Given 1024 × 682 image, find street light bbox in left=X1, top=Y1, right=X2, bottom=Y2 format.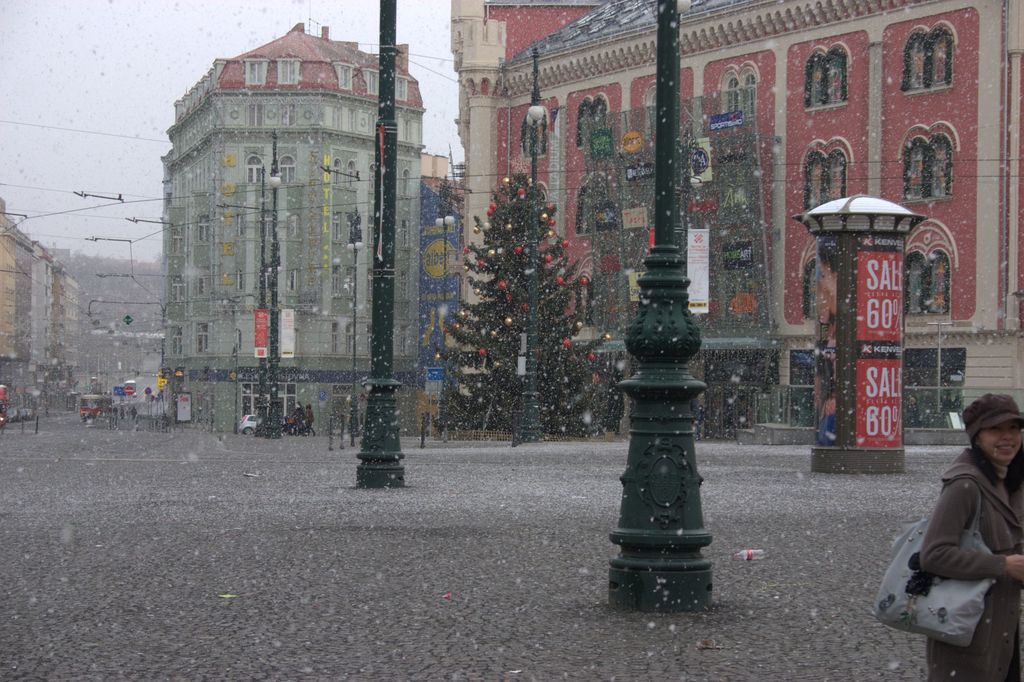
left=261, top=129, right=292, bottom=441.
